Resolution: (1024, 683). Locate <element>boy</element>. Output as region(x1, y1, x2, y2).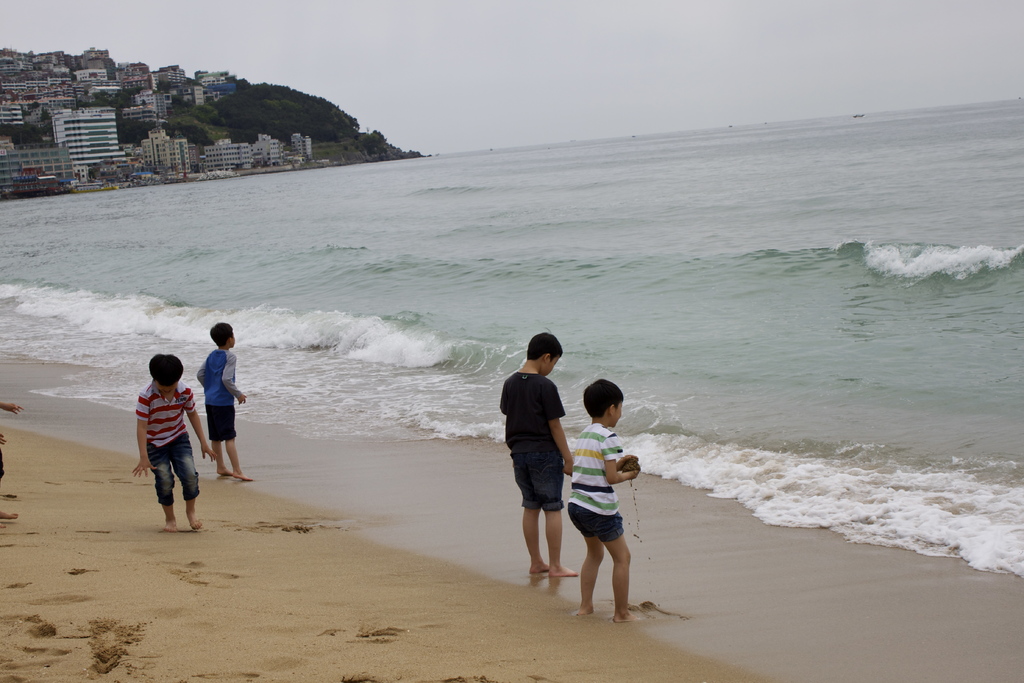
region(184, 310, 258, 486).
